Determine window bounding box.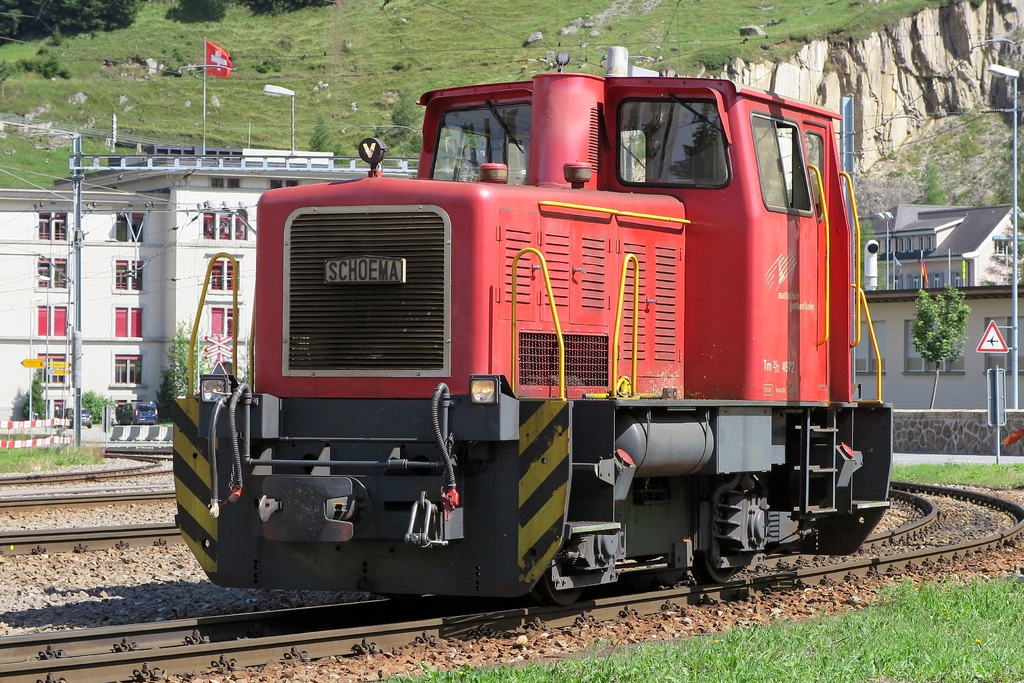
Determined: x1=199, y1=210, x2=246, y2=240.
